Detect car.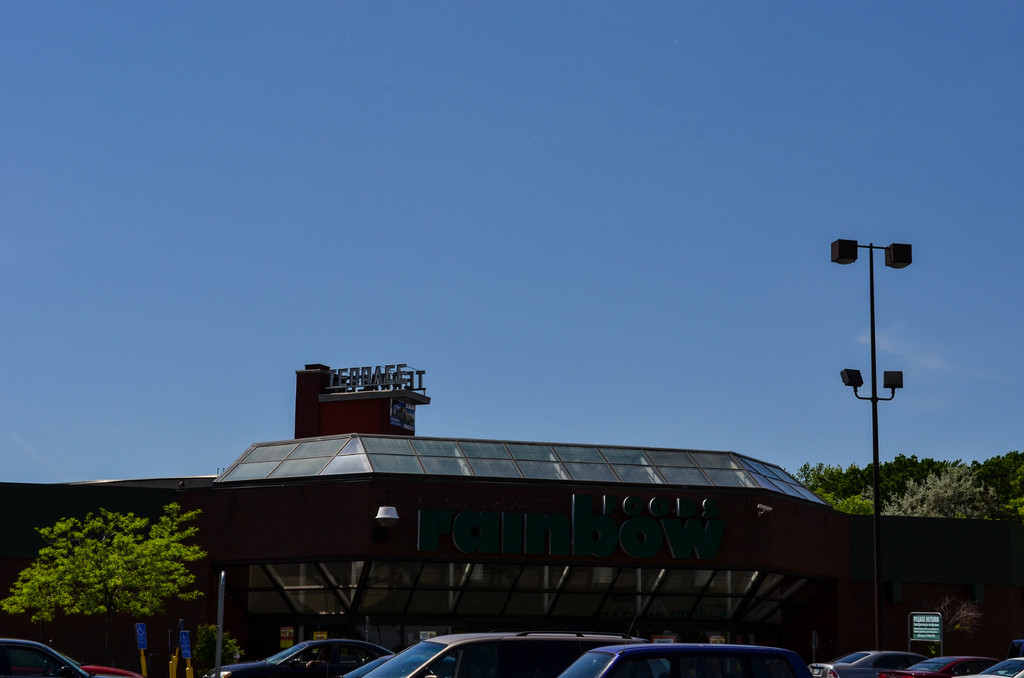
Detected at <bbox>0, 636, 90, 677</bbox>.
